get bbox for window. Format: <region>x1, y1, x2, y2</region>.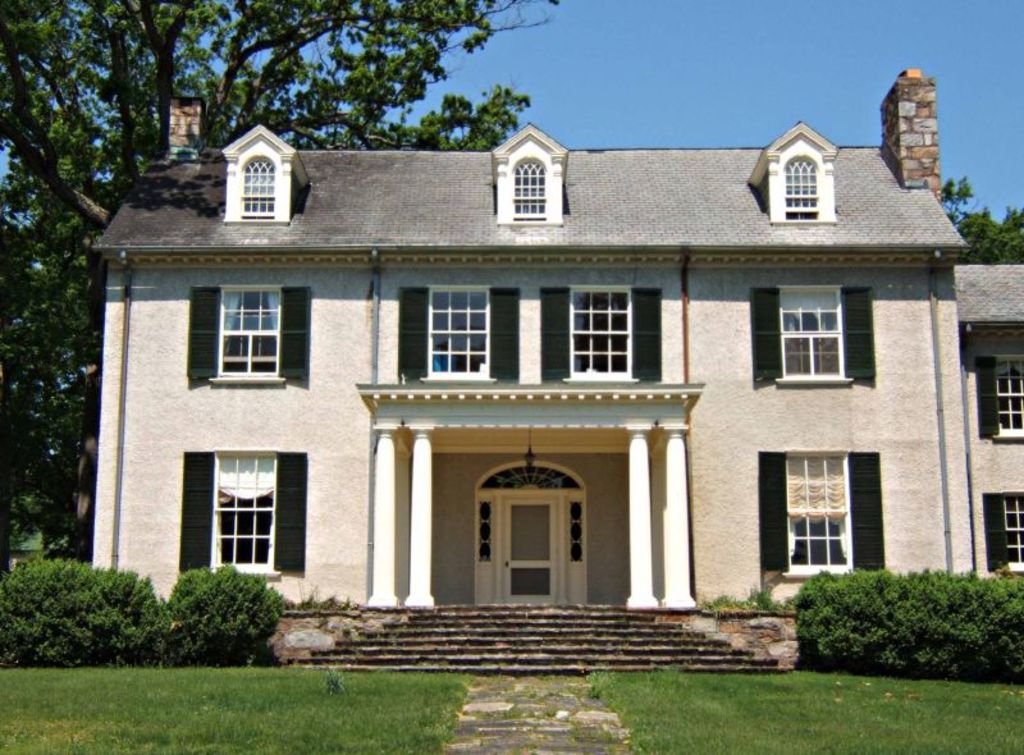
<region>515, 159, 544, 218</region>.
